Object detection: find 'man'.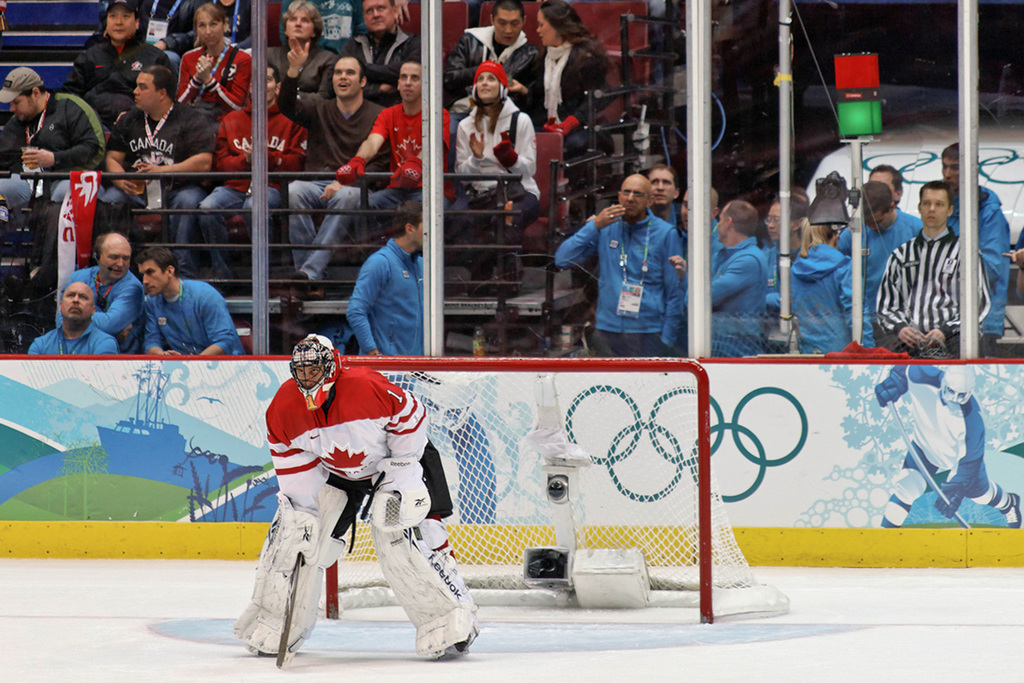
rect(677, 177, 721, 265).
